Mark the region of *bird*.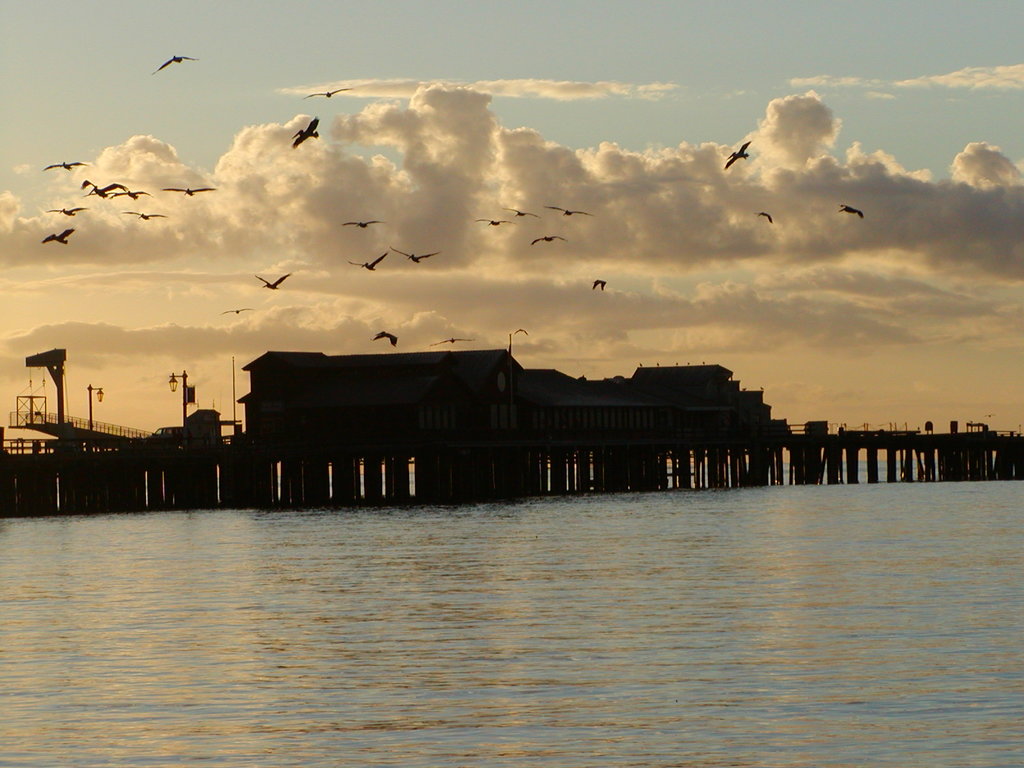
Region: l=341, t=219, r=387, b=231.
